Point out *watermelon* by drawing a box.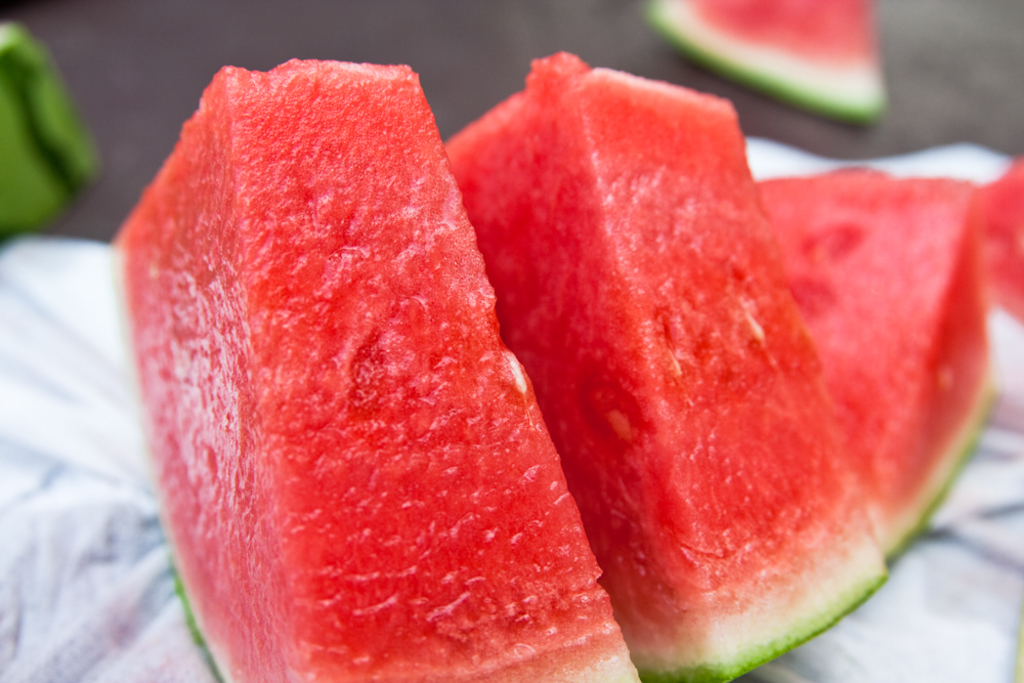
bbox(980, 152, 1023, 322).
